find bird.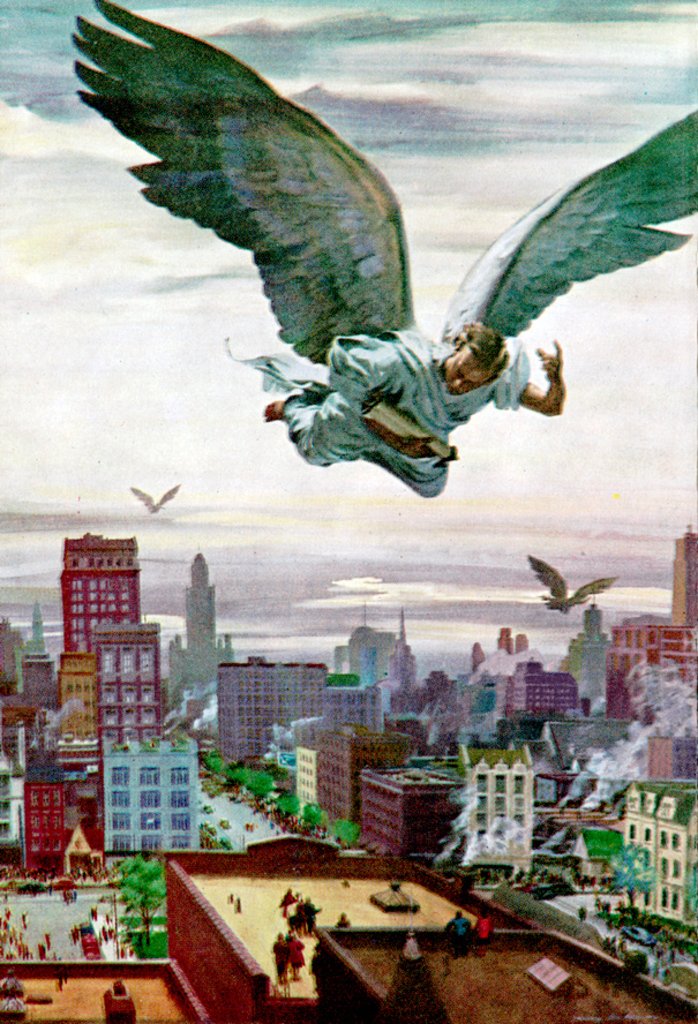
<region>130, 475, 182, 510</region>.
